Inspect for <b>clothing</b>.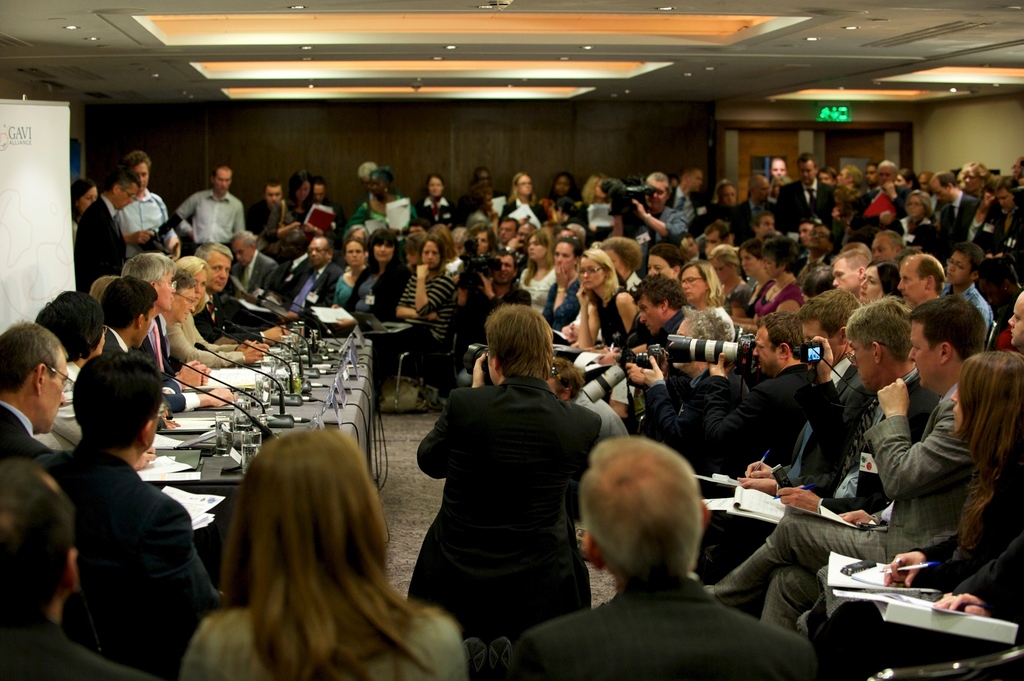
Inspection: Rect(164, 292, 243, 369).
